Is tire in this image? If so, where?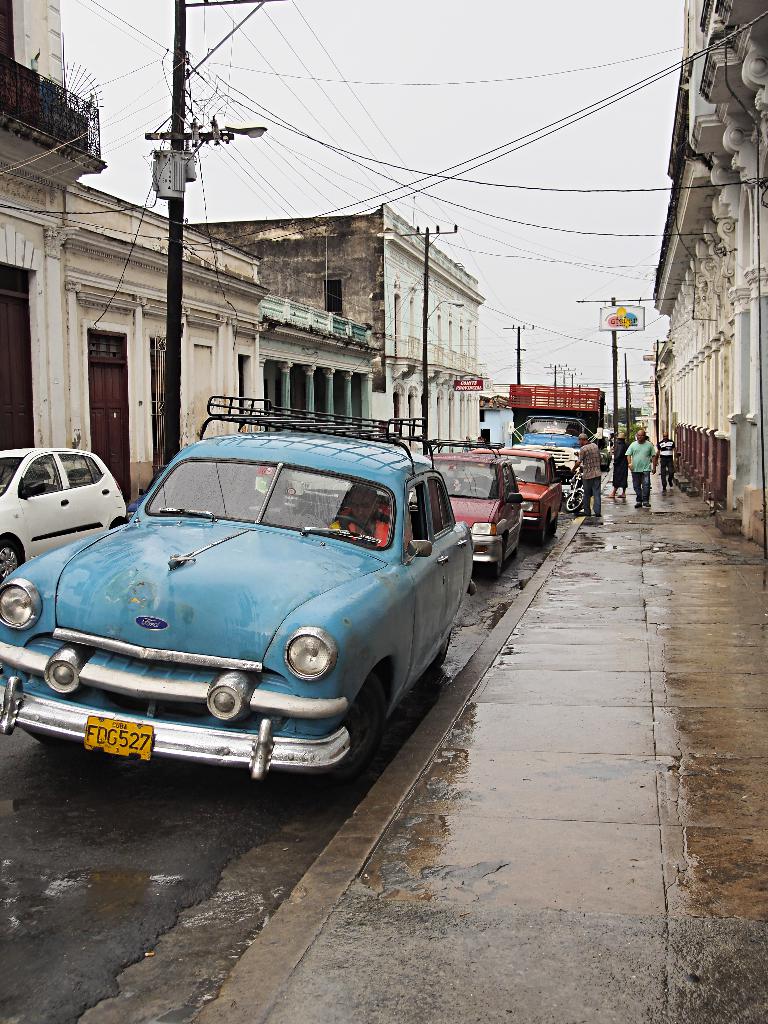
Yes, at [515,540,522,556].
